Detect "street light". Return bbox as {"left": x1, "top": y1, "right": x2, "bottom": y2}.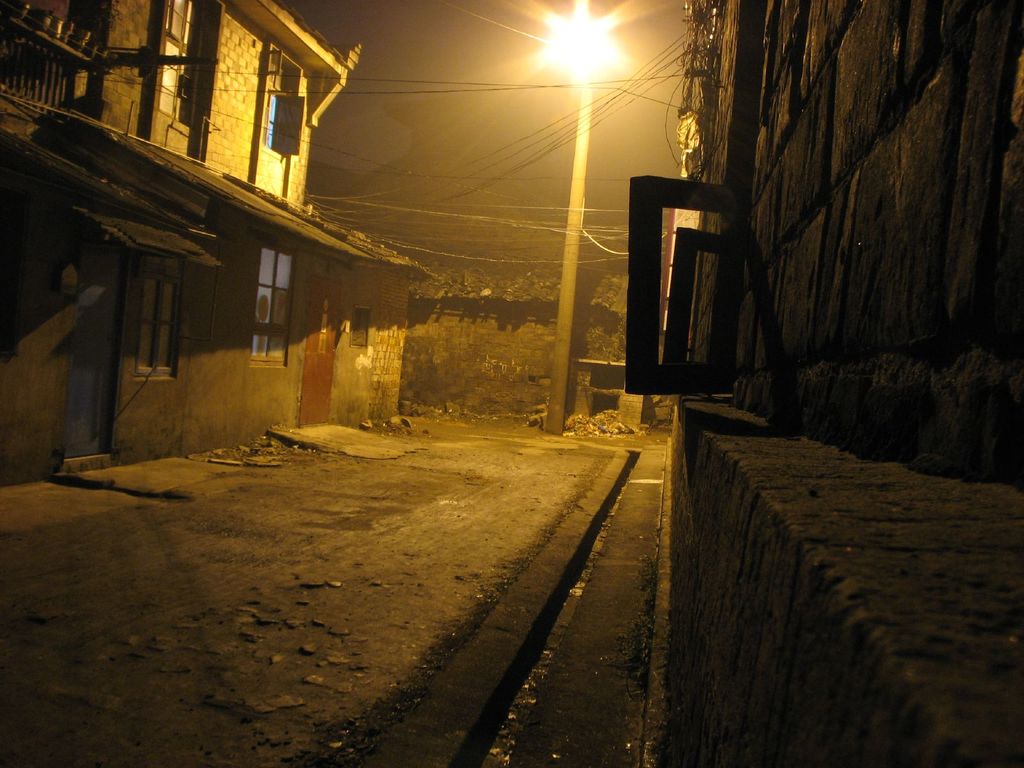
{"left": 543, "top": 16, "right": 622, "bottom": 423}.
